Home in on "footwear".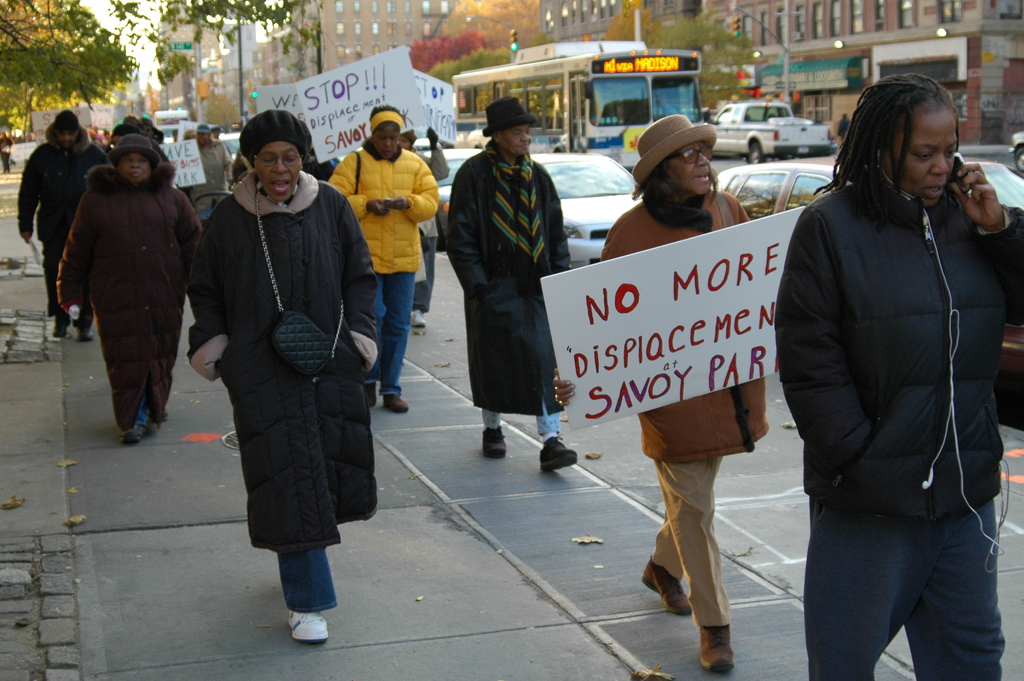
Homed in at {"x1": 73, "y1": 329, "x2": 97, "y2": 343}.
